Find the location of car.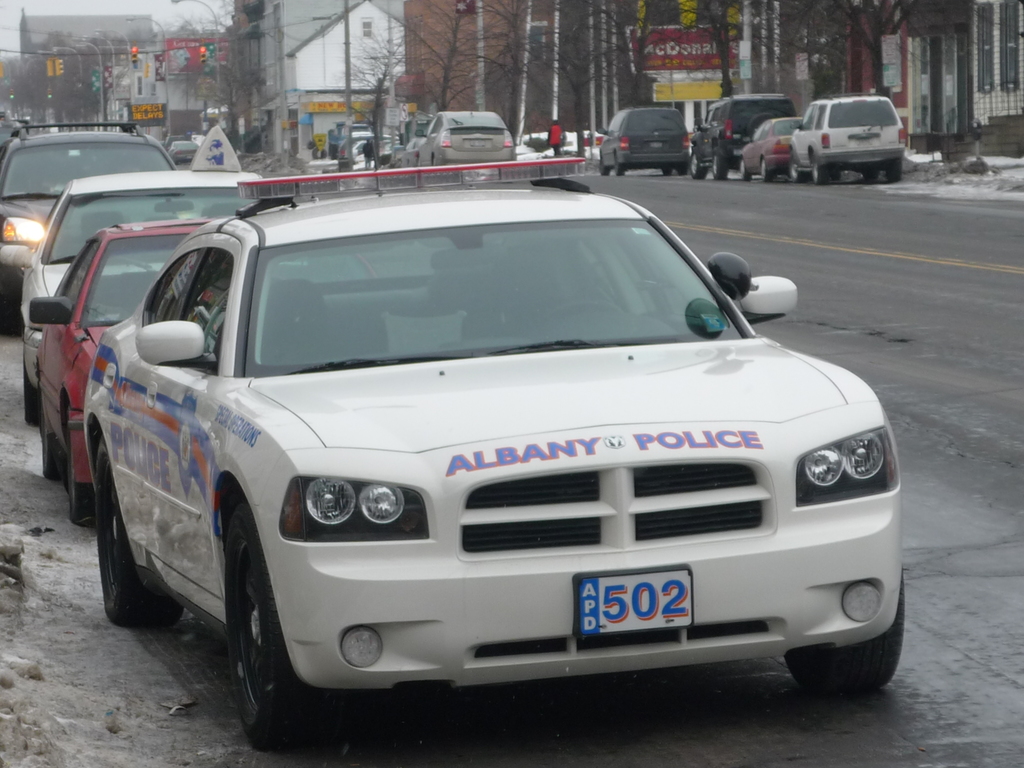
Location: Rect(2, 164, 275, 429).
